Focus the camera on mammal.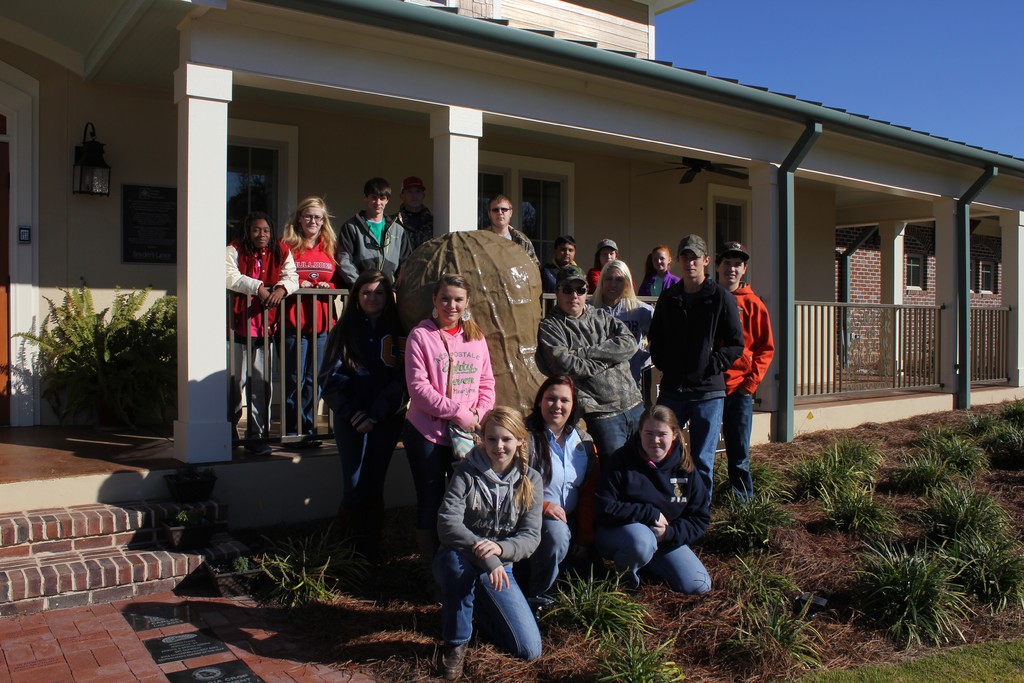
Focus region: Rect(390, 176, 433, 247).
